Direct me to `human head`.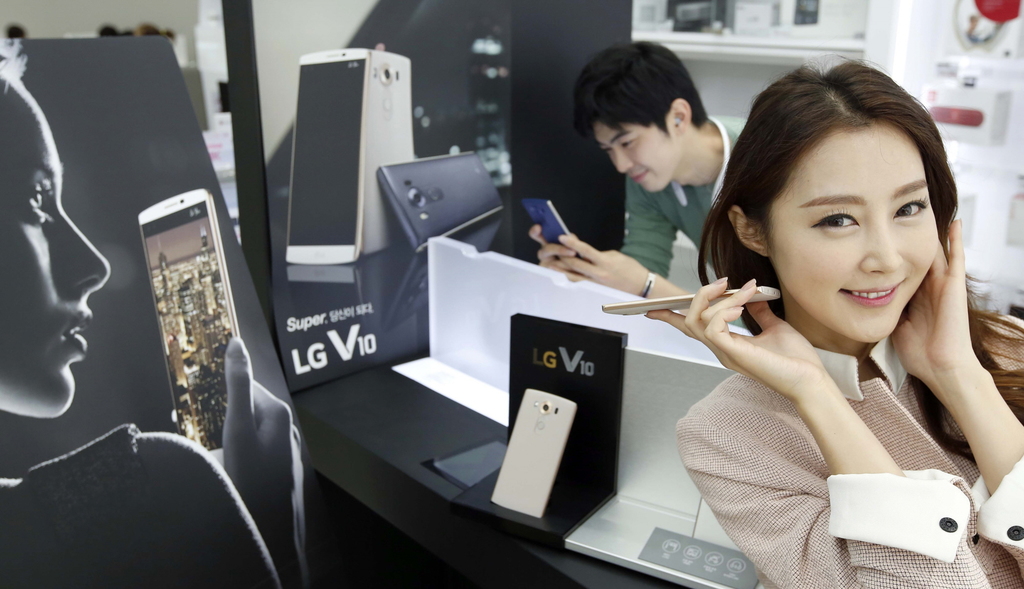
Direction: 0,38,111,421.
